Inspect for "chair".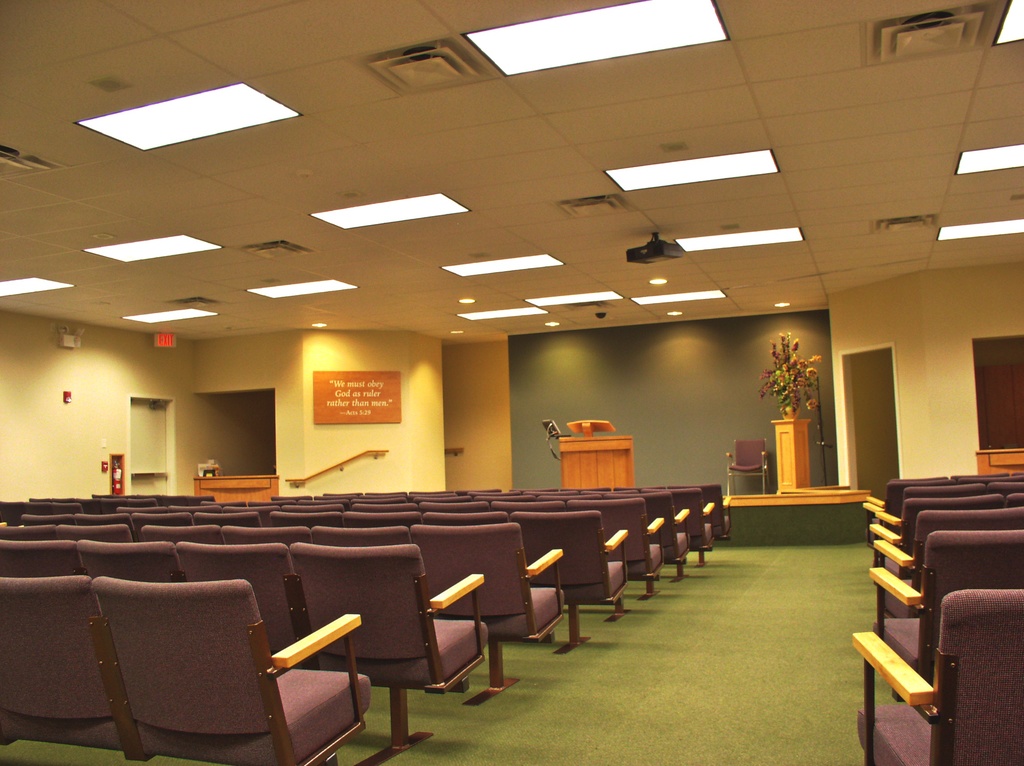
Inspection: {"x1": 175, "y1": 542, "x2": 319, "y2": 674}.
